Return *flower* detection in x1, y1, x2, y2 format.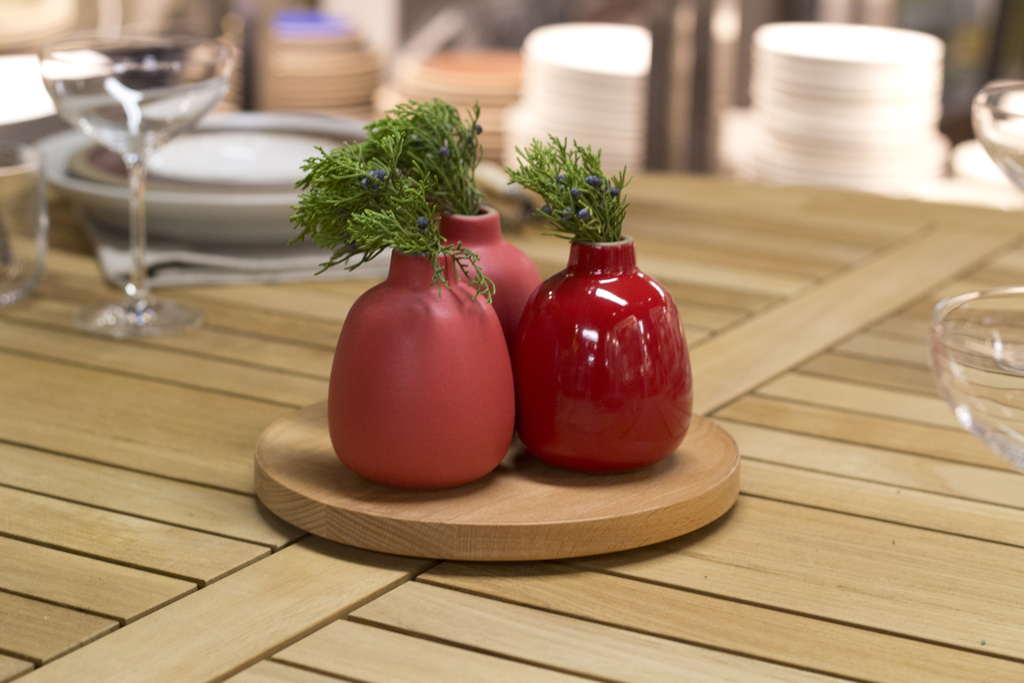
417, 214, 427, 231.
